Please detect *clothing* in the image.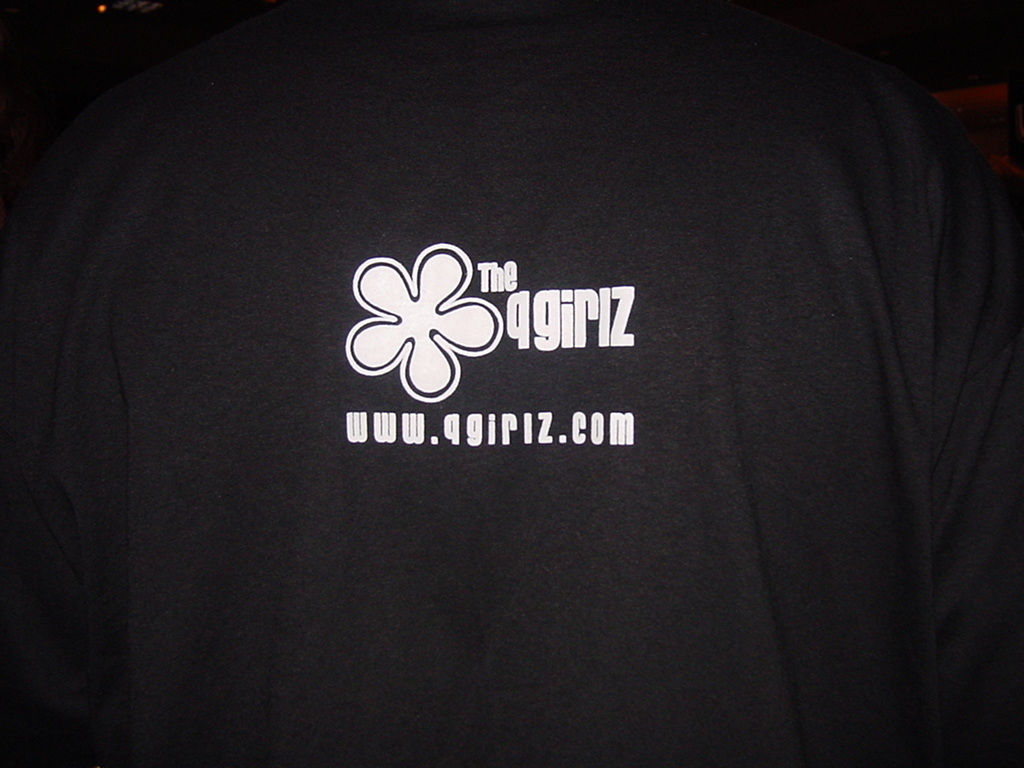
{"left": 0, "top": 0, "right": 1023, "bottom": 767}.
